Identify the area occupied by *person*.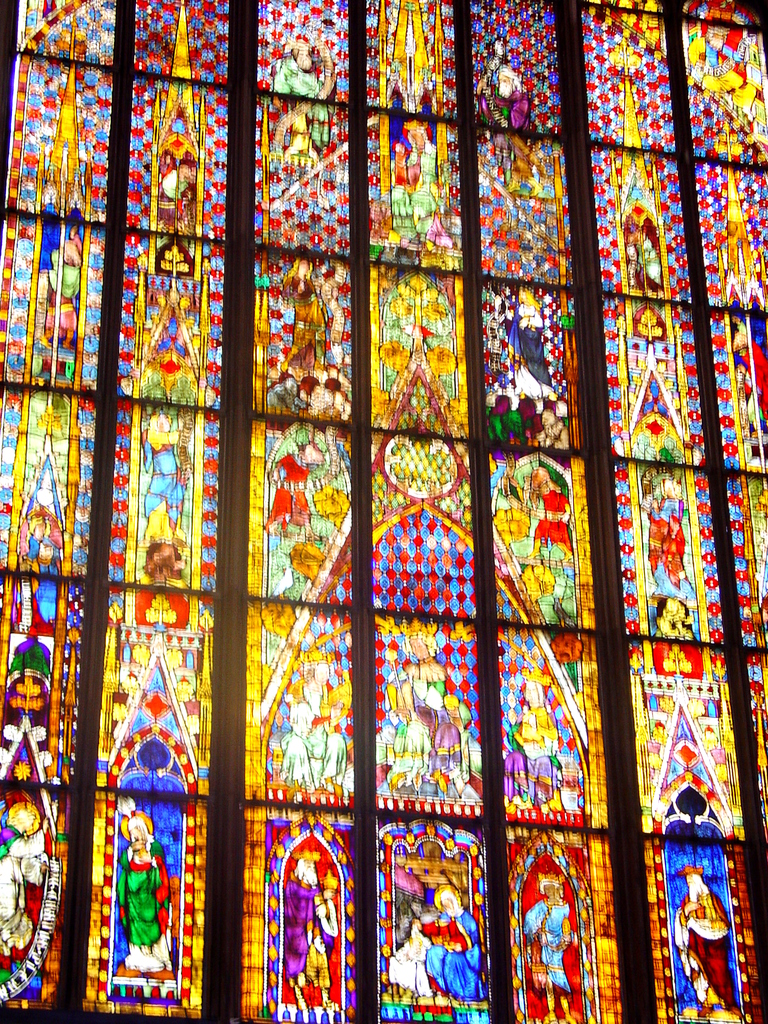
Area: bbox=(115, 799, 177, 972).
